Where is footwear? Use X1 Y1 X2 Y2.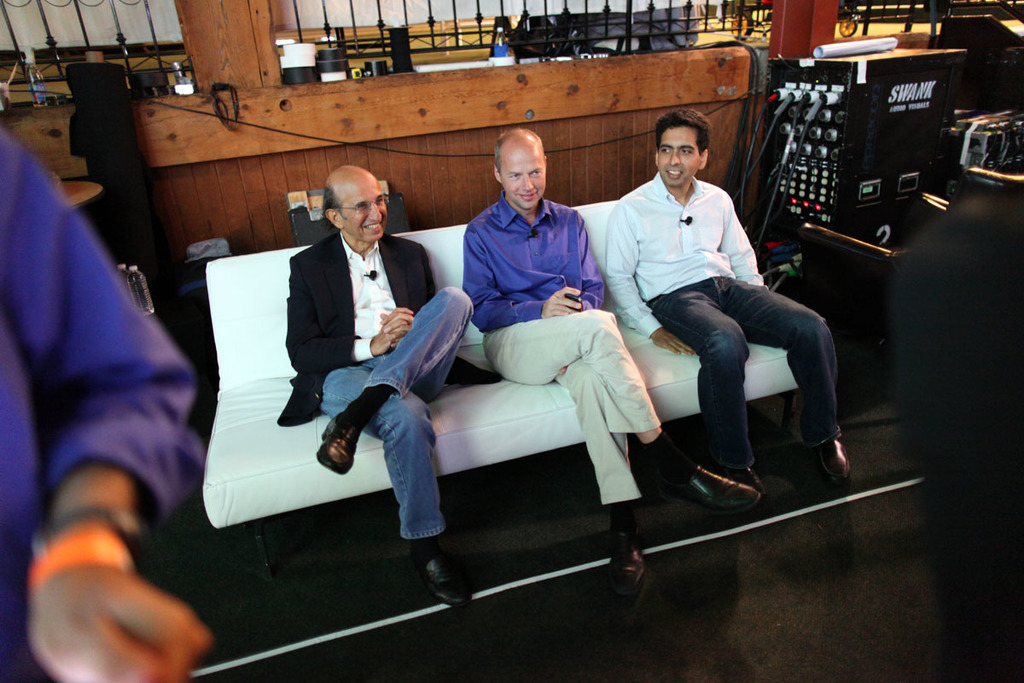
672 464 766 517.
